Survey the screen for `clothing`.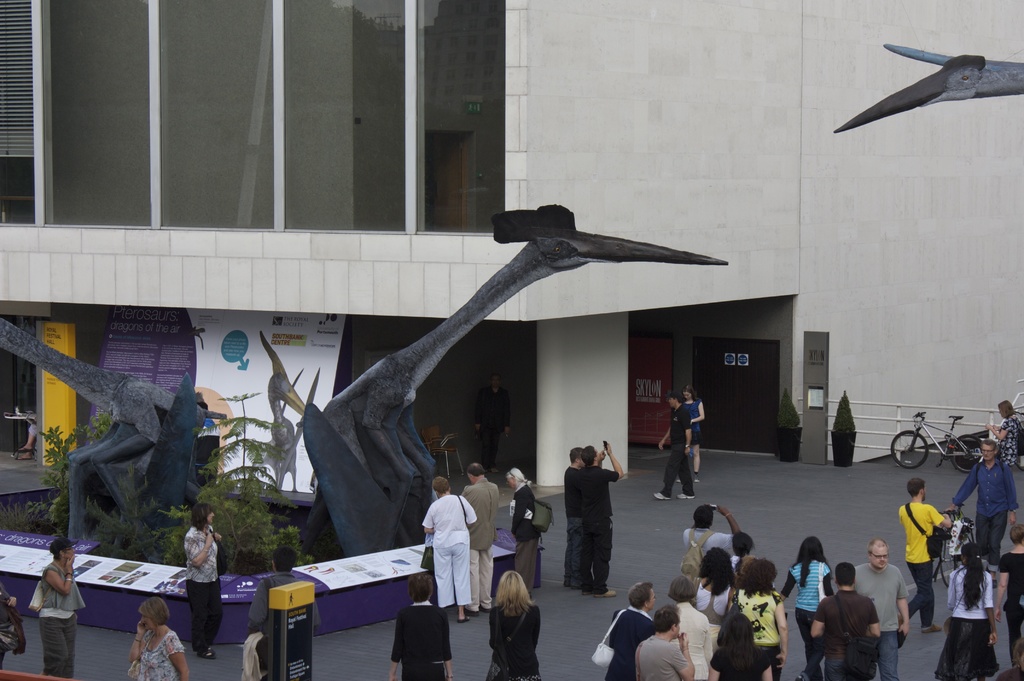
Survey found: Rect(508, 484, 539, 584).
